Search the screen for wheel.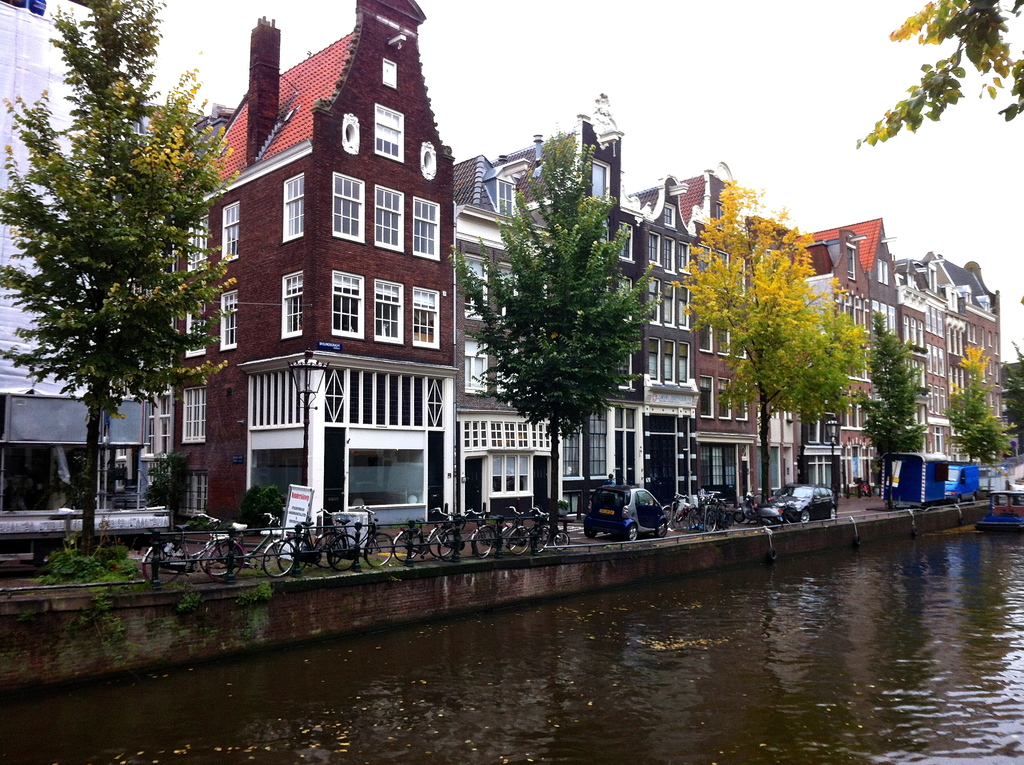
Found at (left=497, top=522, right=529, bottom=555).
